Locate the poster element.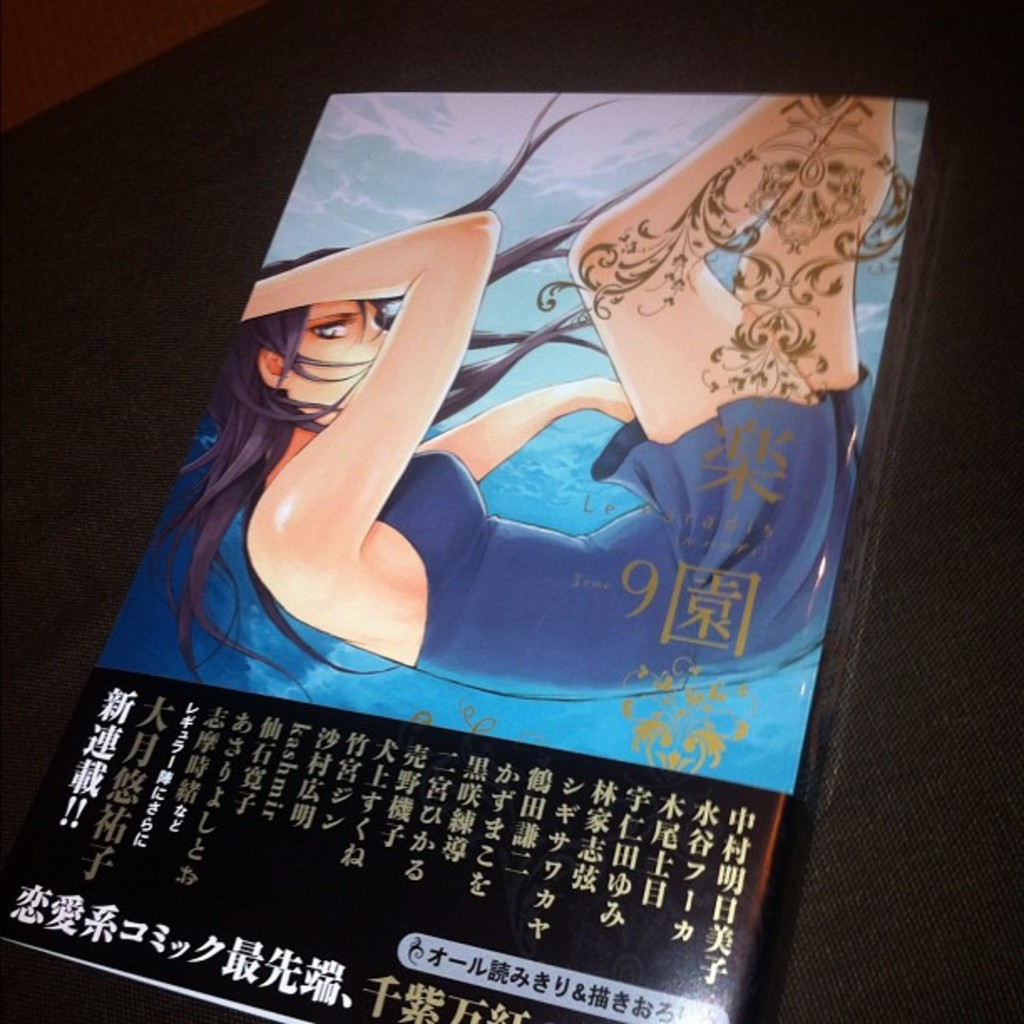
Element bbox: (0,94,927,1022).
